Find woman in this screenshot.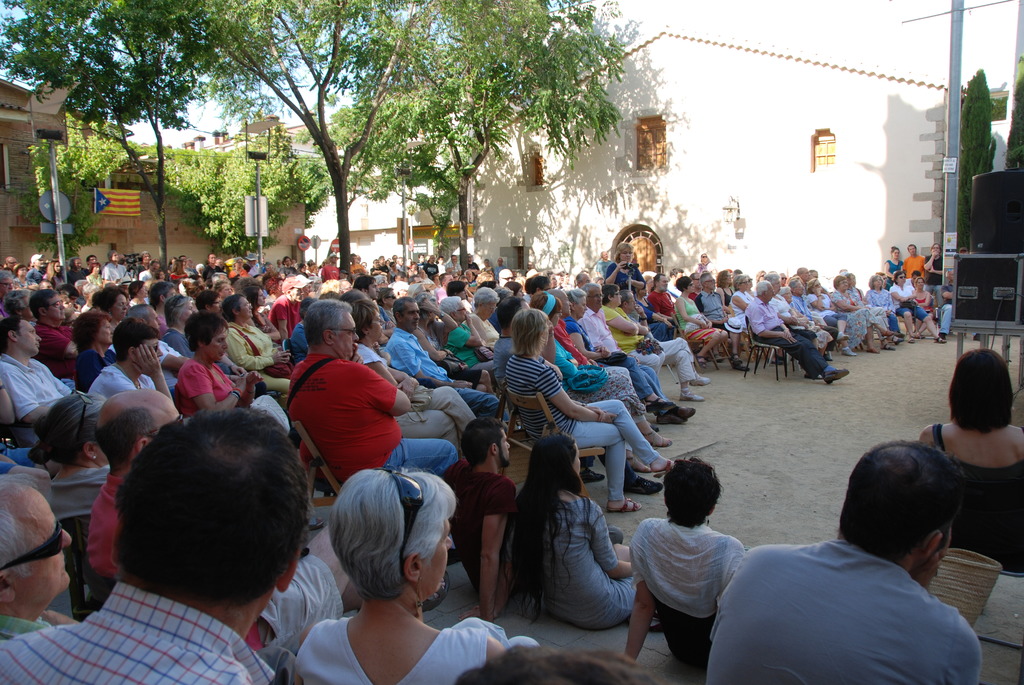
The bounding box for woman is x1=321, y1=258, x2=330, y2=268.
